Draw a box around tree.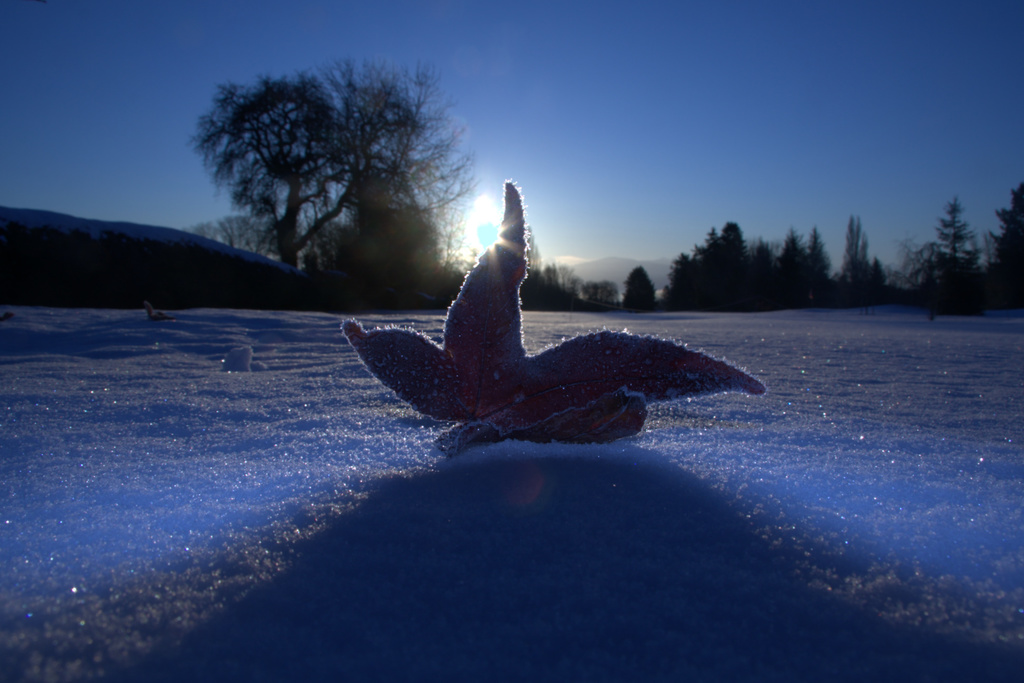
x1=755, y1=231, x2=781, y2=277.
